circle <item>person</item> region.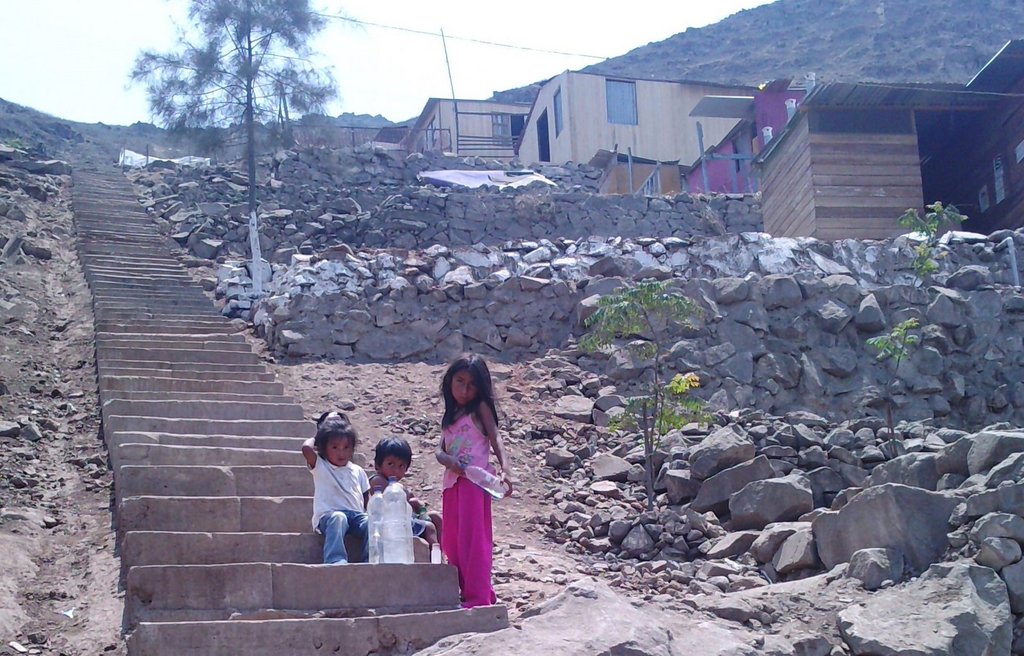
Region: 300, 408, 381, 567.
